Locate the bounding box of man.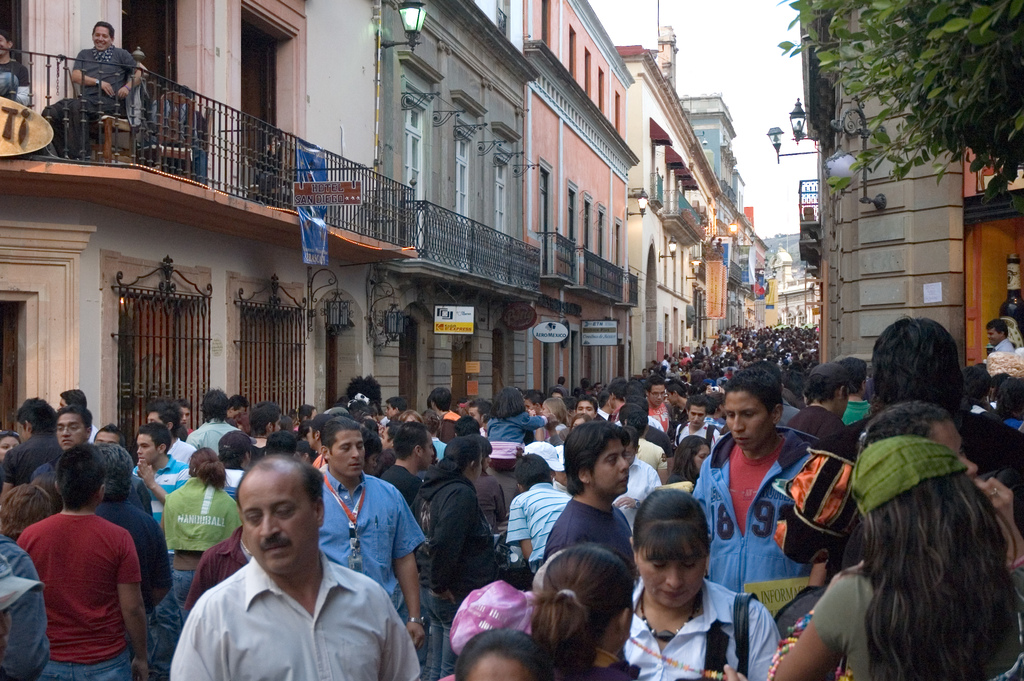
Bounding box: (172,404,199,434).
